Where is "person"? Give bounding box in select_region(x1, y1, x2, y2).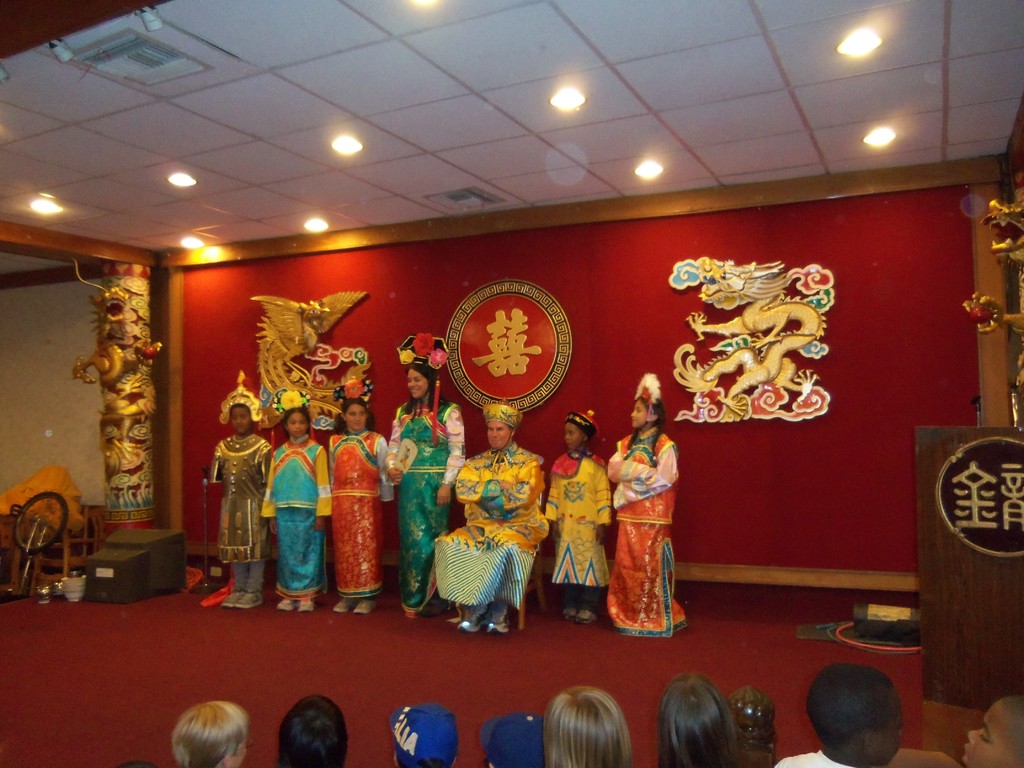
select_region(772, 658, 961, 767).
